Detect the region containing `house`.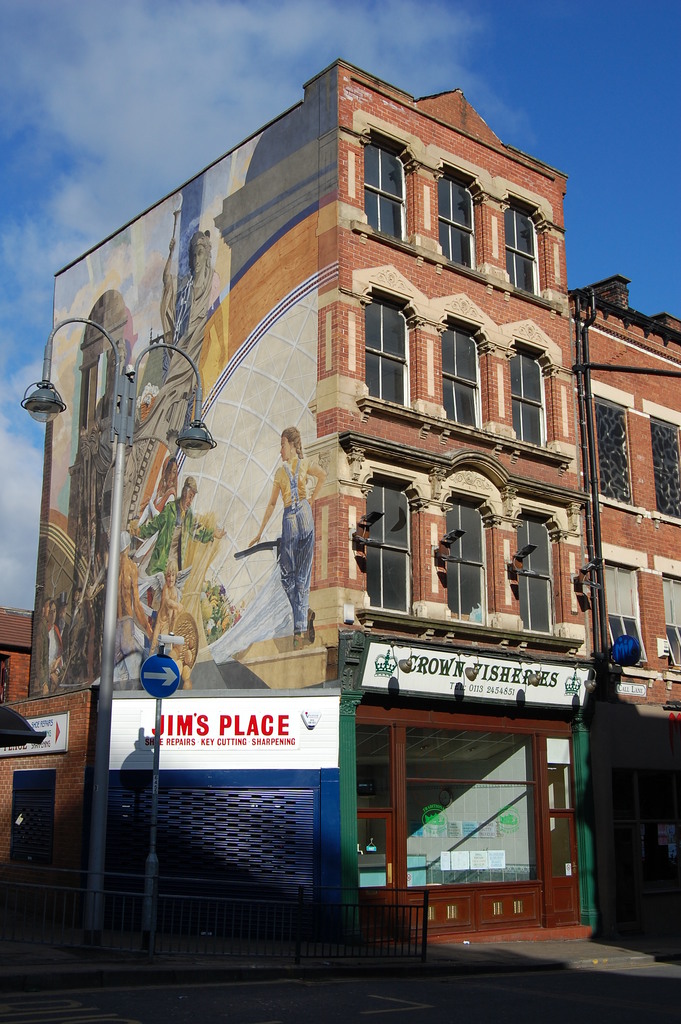
<box>593,762,680,955</box>.
